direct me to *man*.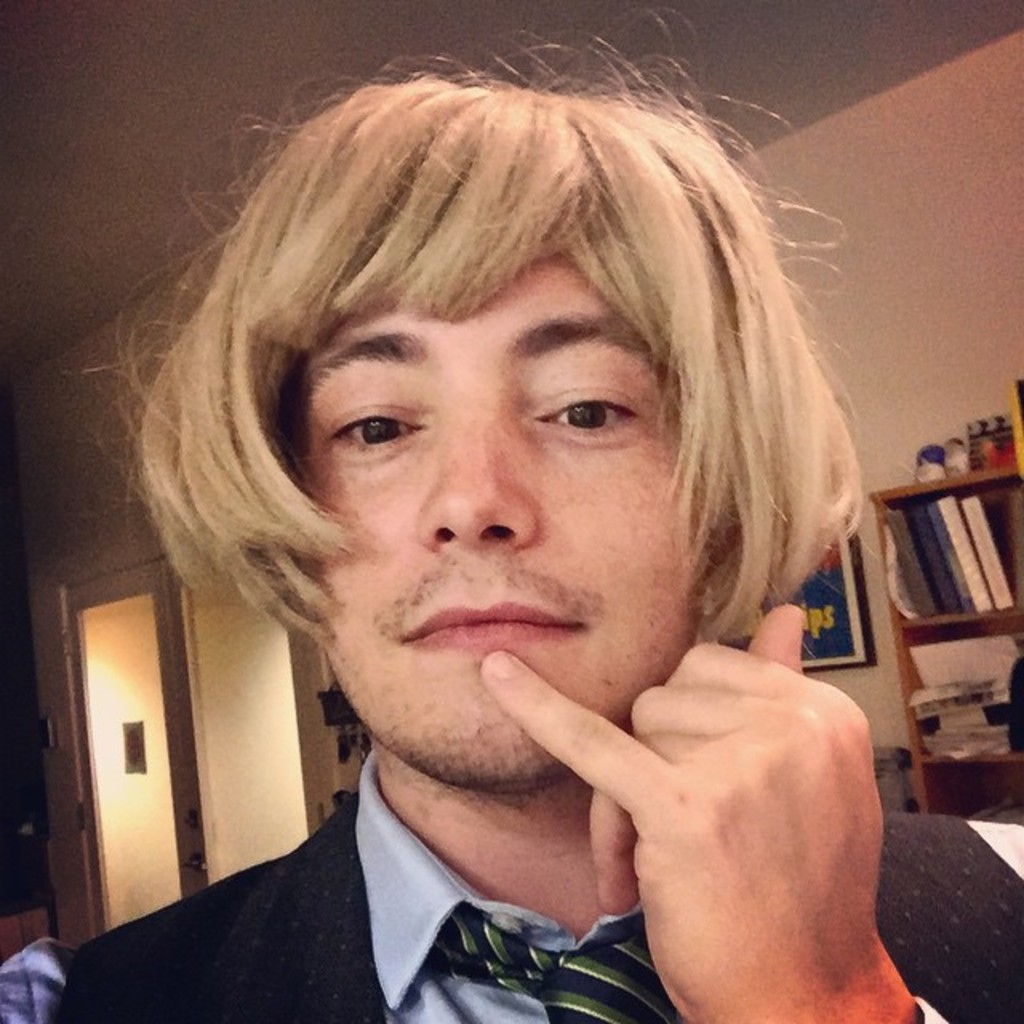
Direction: (0,74,1023,1023).
